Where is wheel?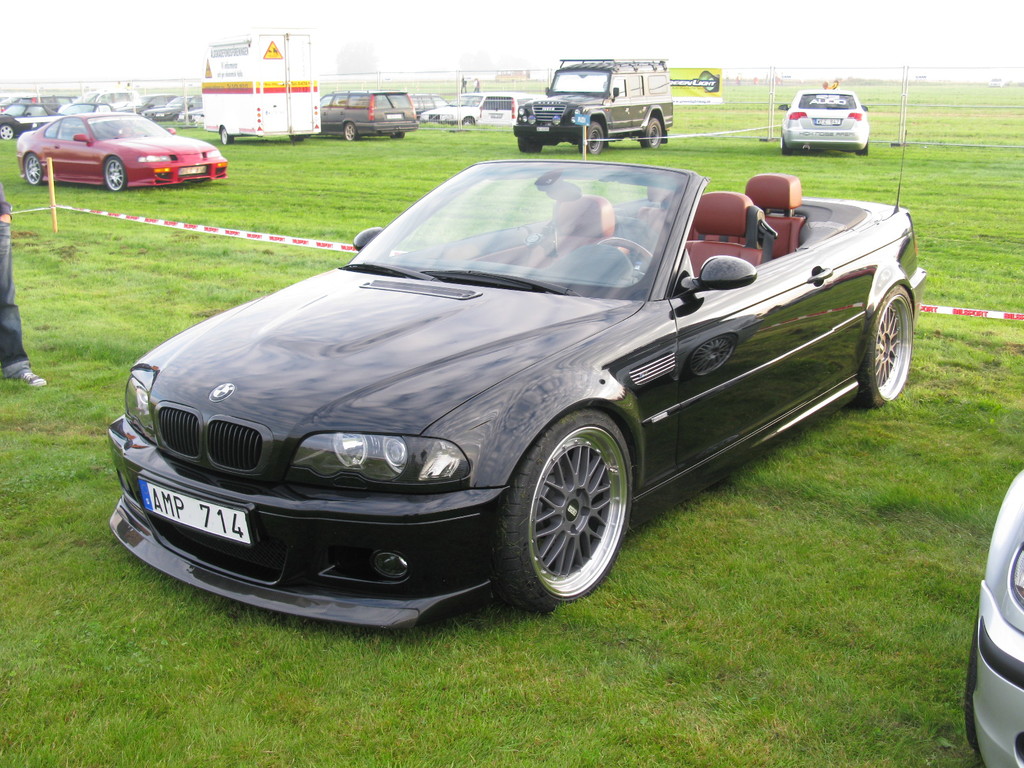
Rect(390, 129, 406, 140).
